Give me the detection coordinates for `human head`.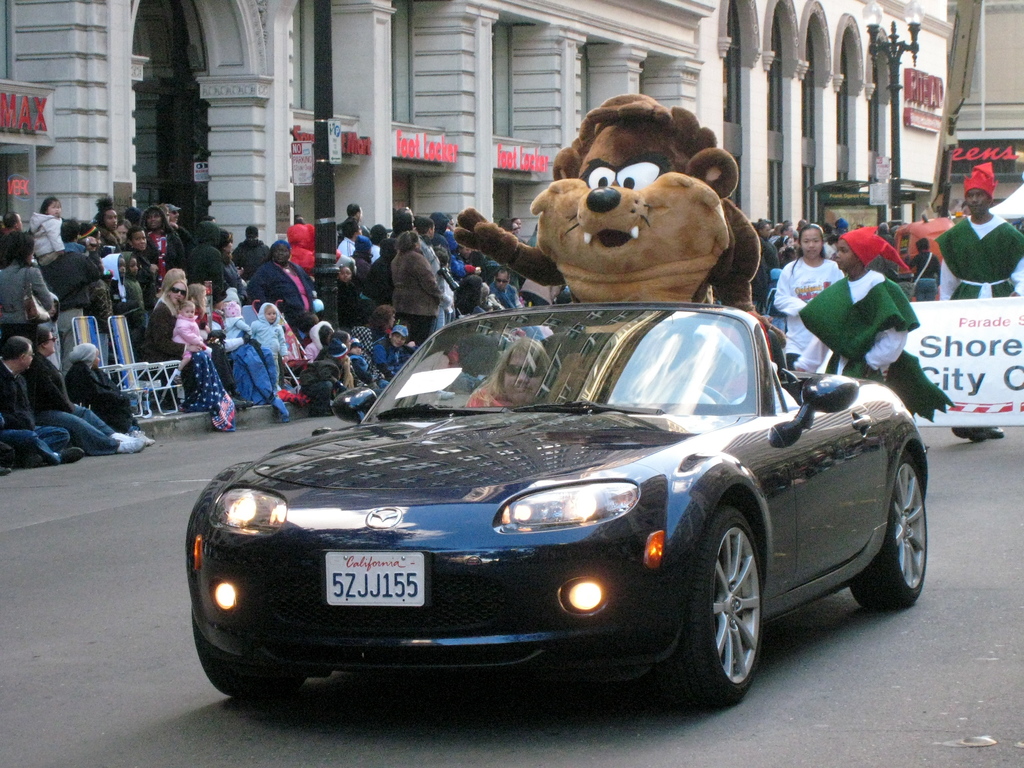
bbox=[348, 203, 362, 219].
